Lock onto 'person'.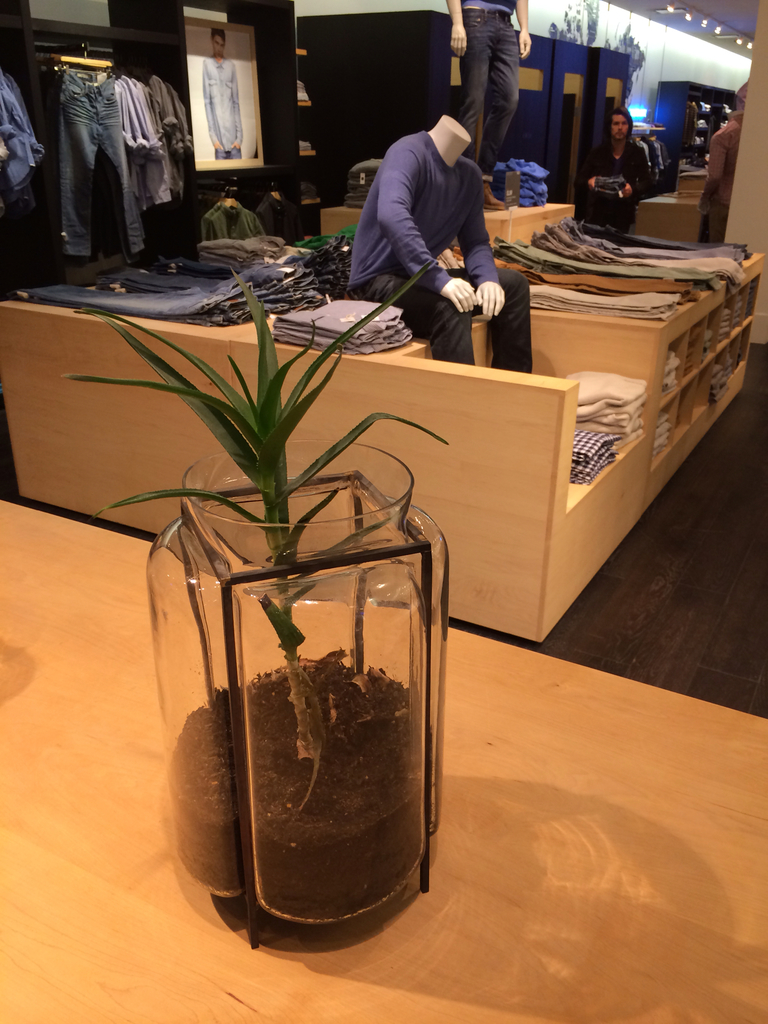
Locked: {"left": 575, "top": 112, "right": 655, "bottom": 236}.
